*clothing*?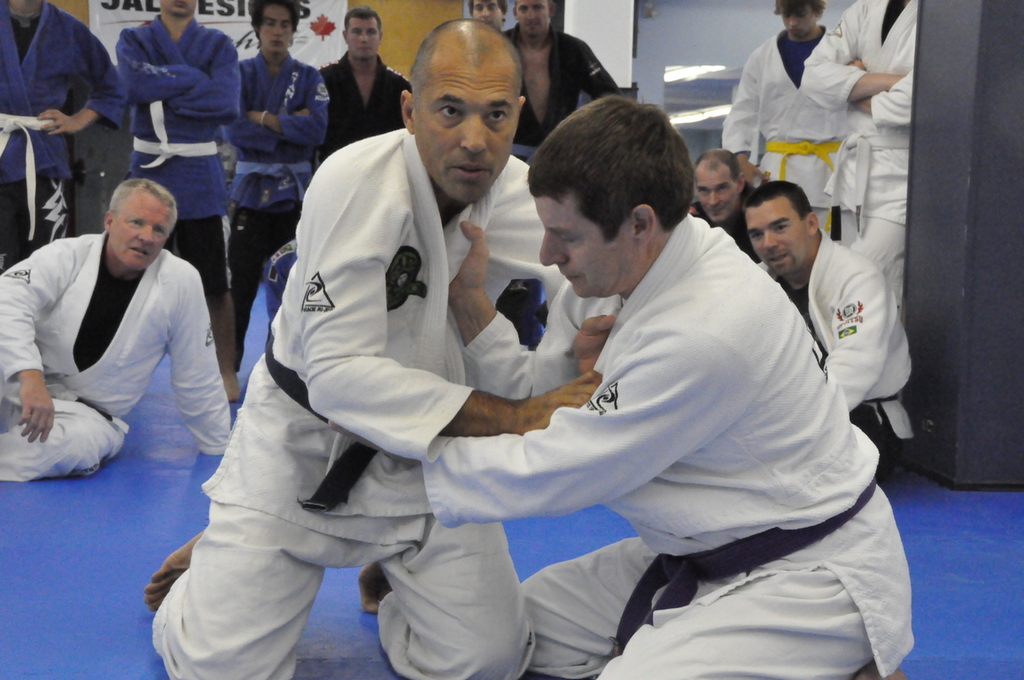
223:47:330:375
